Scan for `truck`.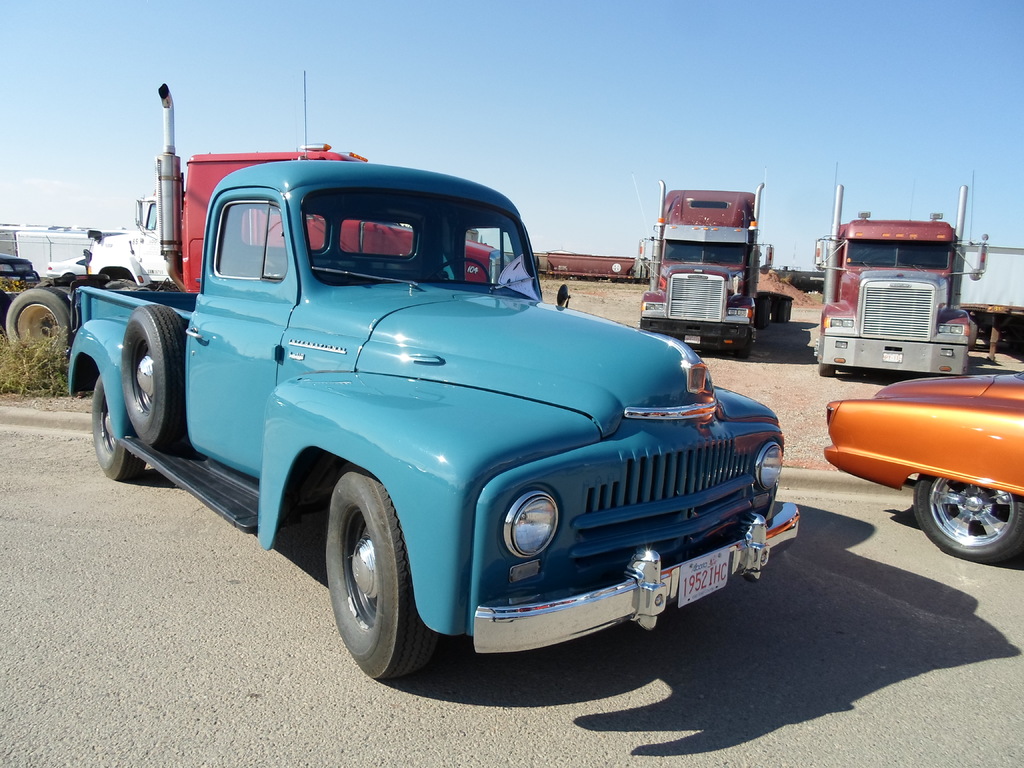
Scan result: (0,73,518,367).
